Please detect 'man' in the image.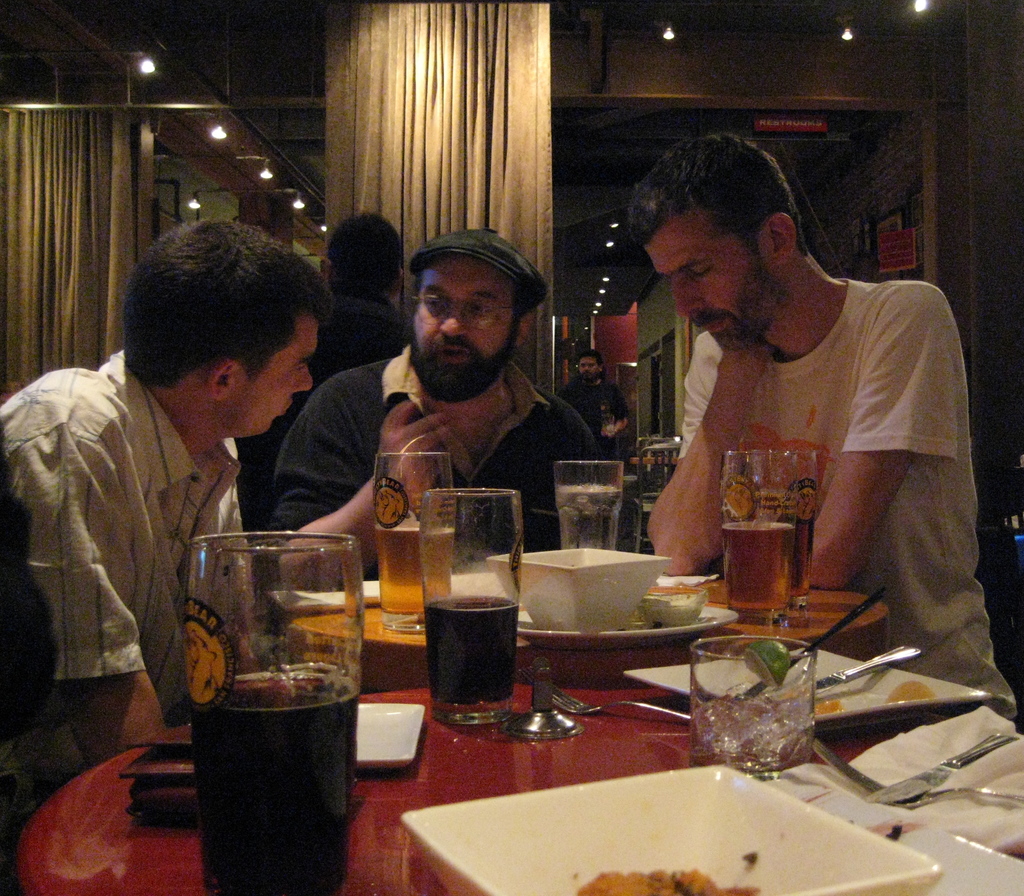
<region>557, 351, 632, 461</region>.
